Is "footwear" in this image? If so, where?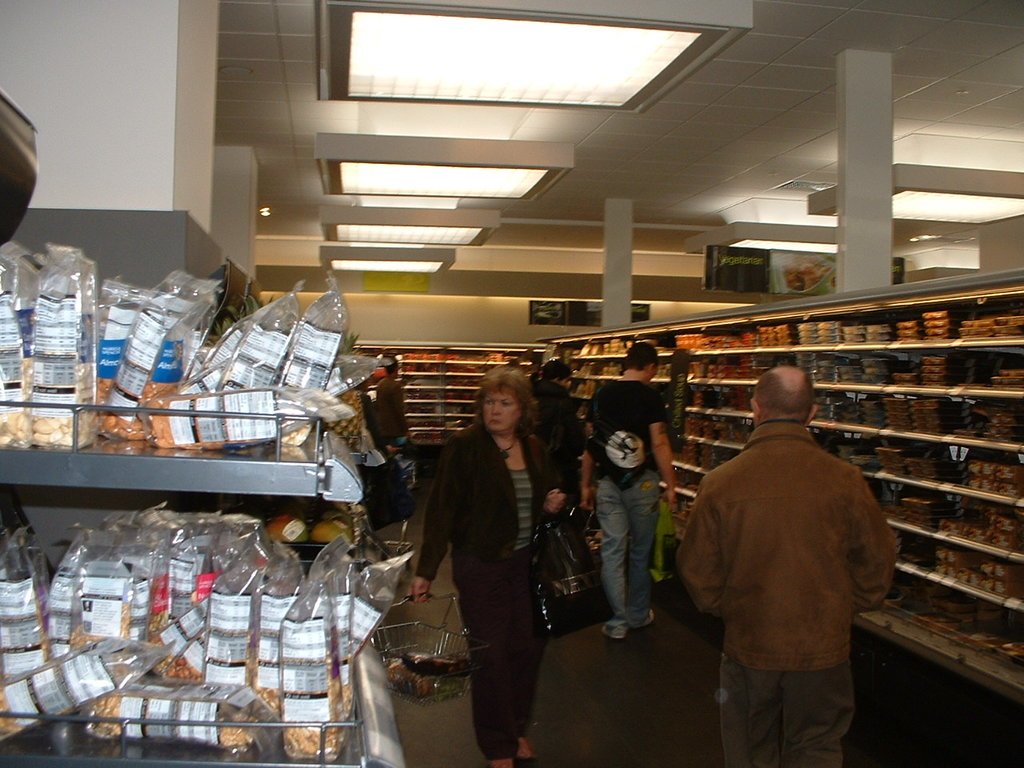
Yes, at 512,733,538,757.
